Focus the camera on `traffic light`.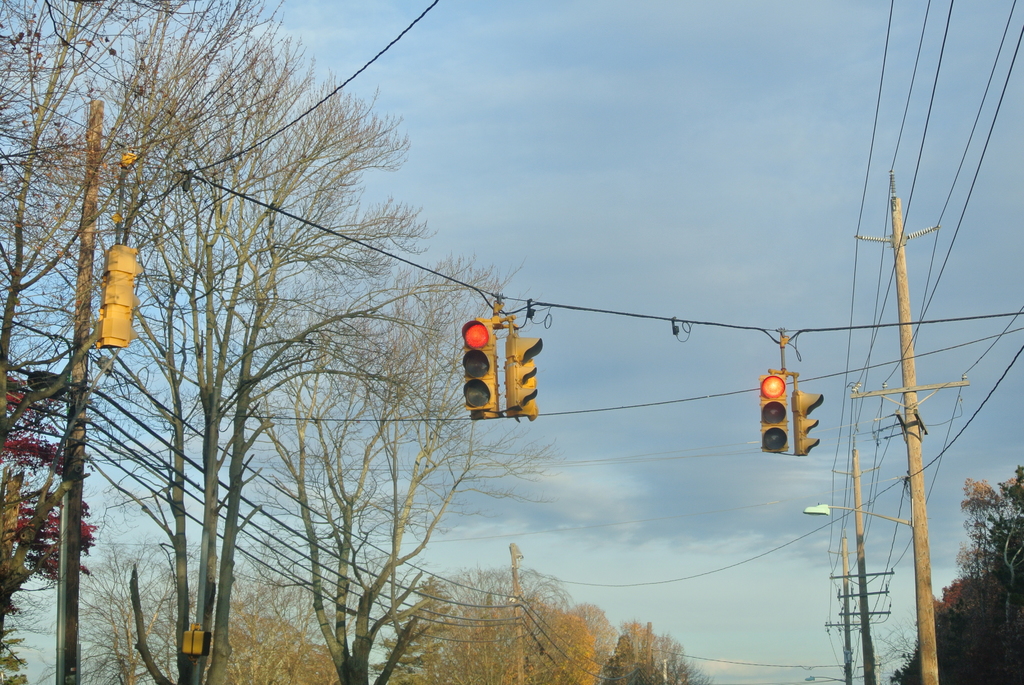
Focus region: bbox=(459, 296, 539, 421).
